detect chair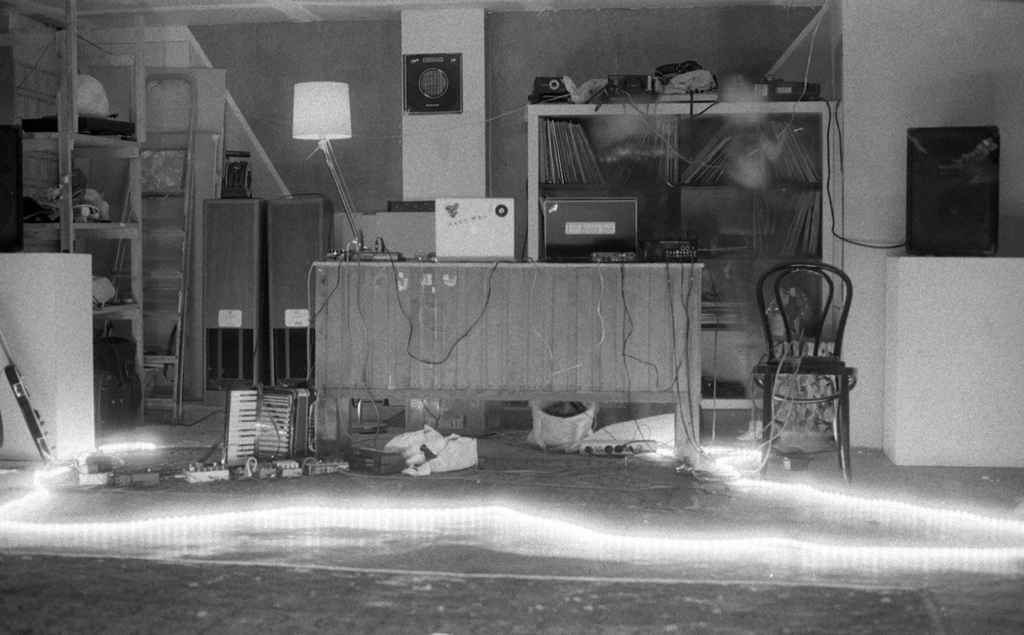
[752,260,872,477]
